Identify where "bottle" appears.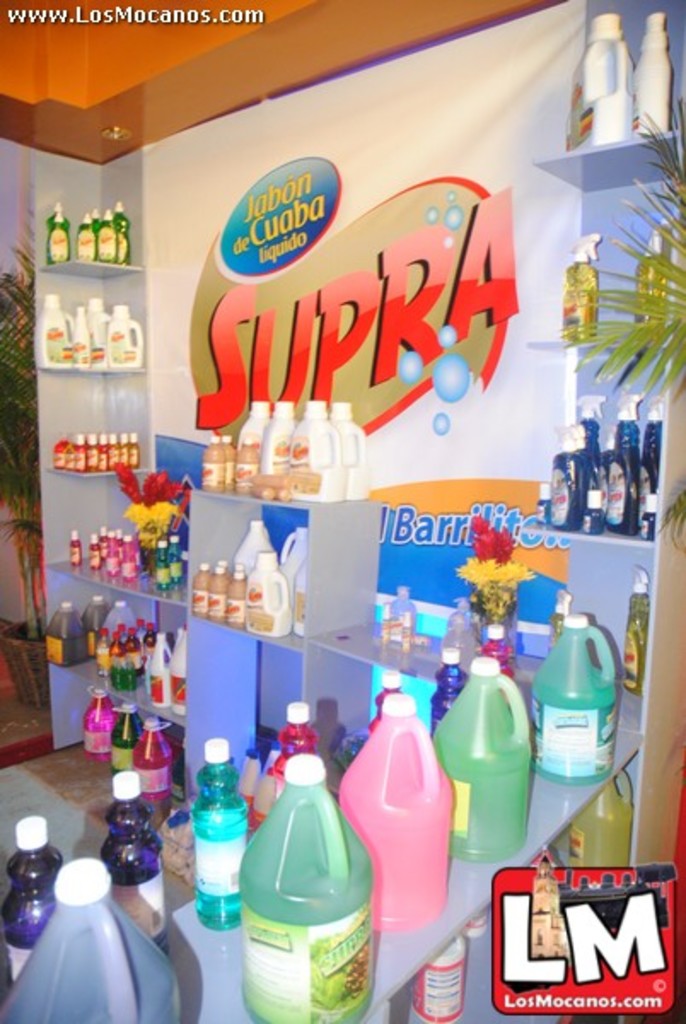
Appears at [427,643,468,737].
